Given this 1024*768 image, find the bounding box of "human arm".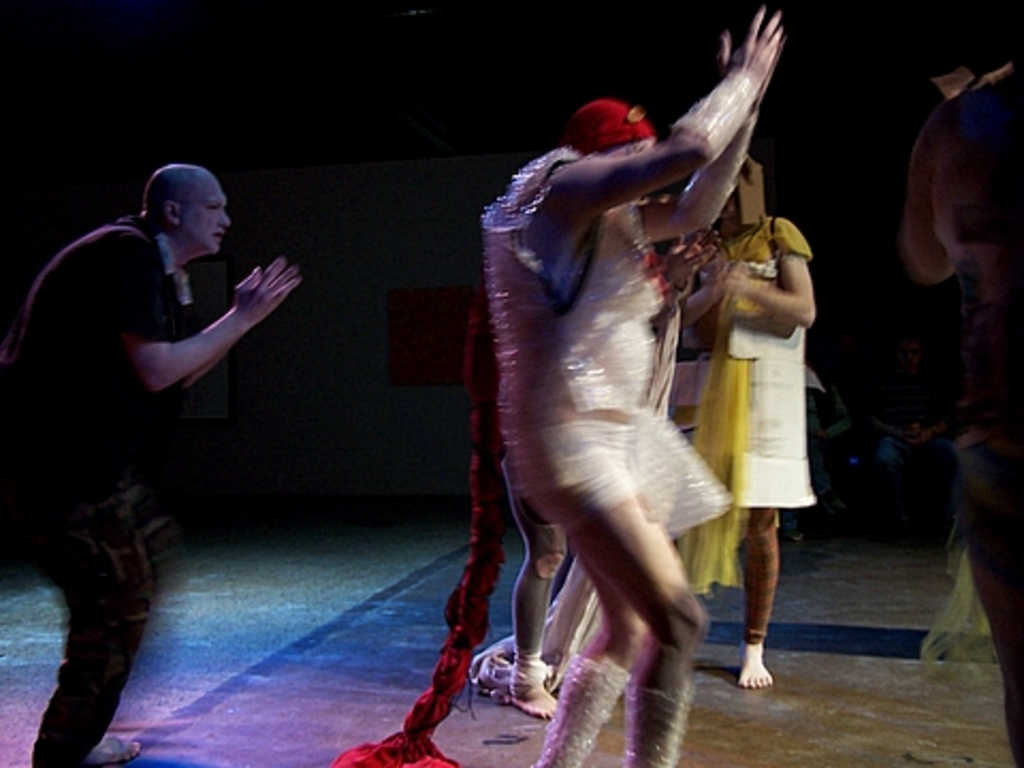
(164,245,292,403).
